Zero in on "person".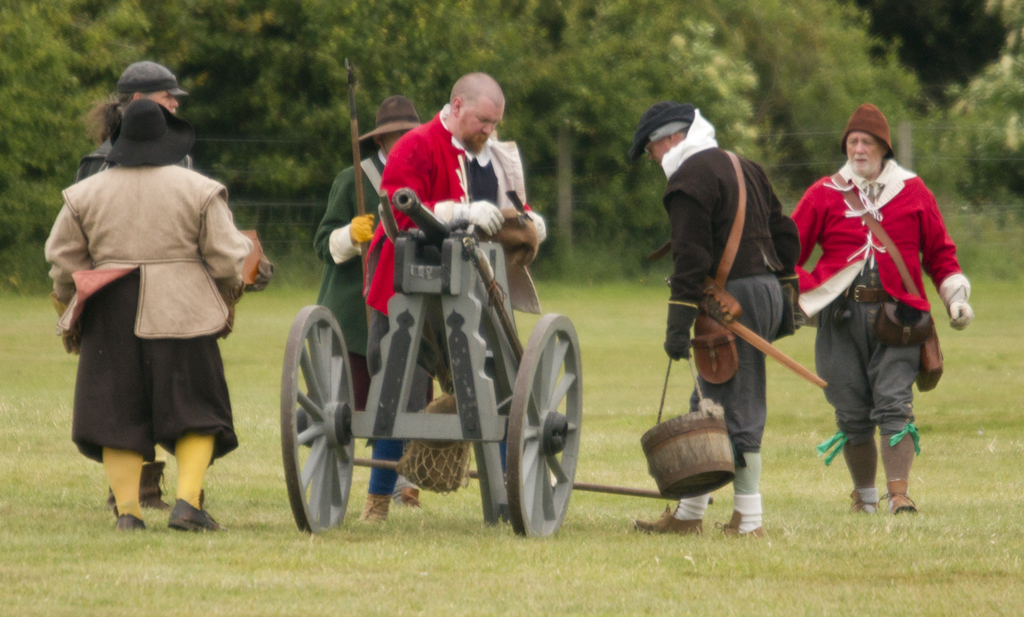
Zeroed in: (left=39, top=93, right=254, bottom=531).
